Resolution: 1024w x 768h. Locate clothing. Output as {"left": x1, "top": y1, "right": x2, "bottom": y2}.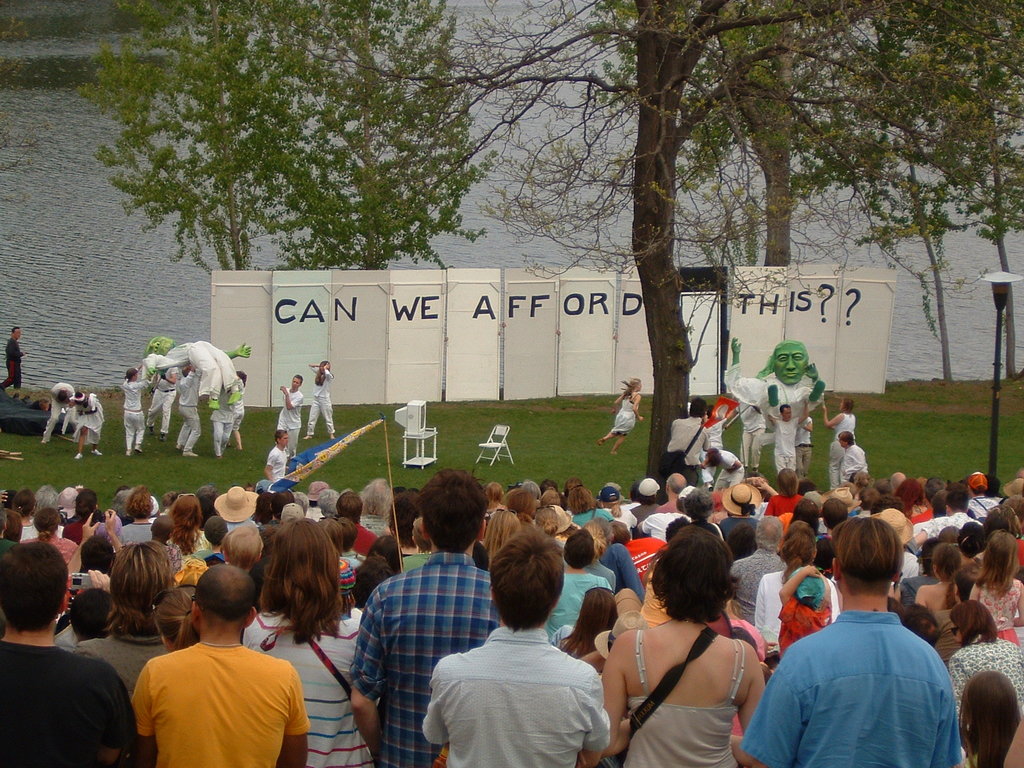
{"left": 775, "top": 417, "right": 802, "bottom": 474}.
